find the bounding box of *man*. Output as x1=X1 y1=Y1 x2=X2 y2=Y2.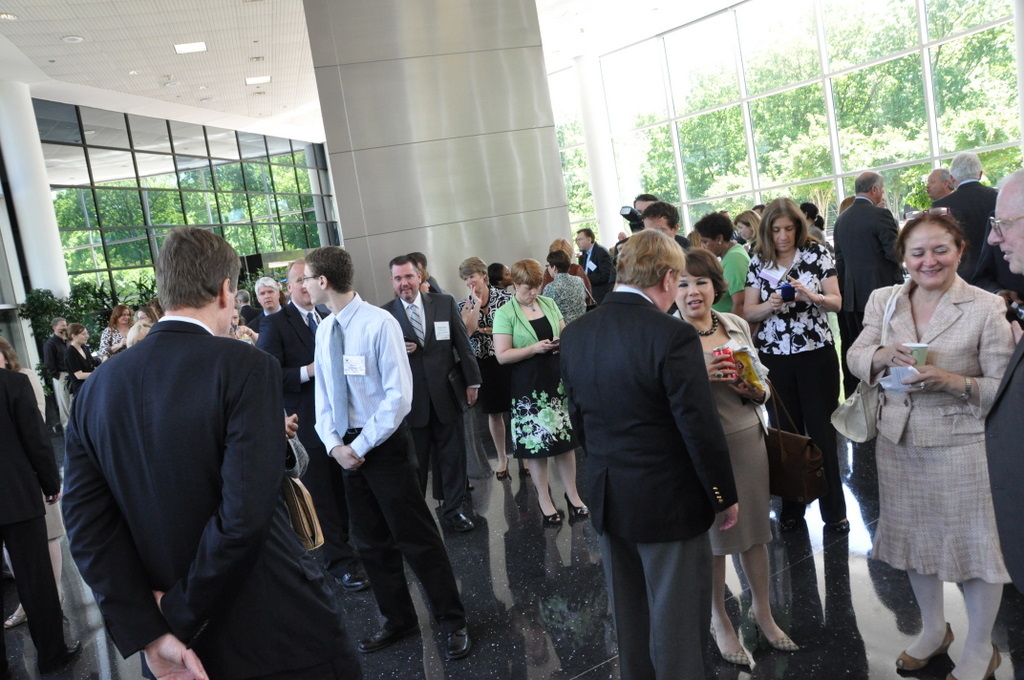
x1=320 y1=244 x2=476 y2=675.
